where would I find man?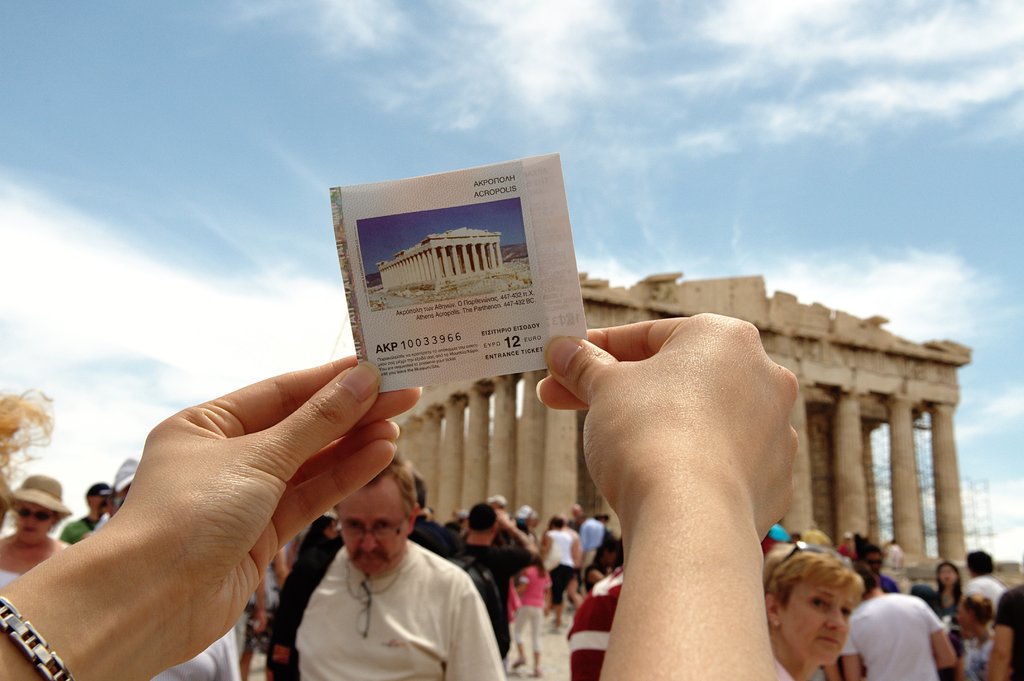
At 270, 445, 498, 680.
